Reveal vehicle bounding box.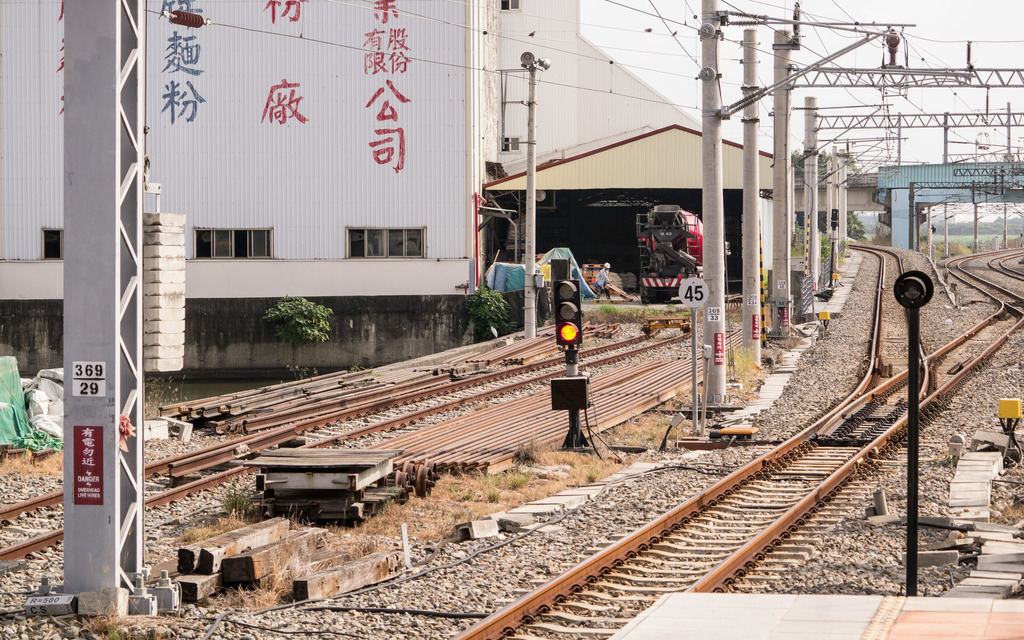
Revealed: crop(637, 196, 706, 307).
